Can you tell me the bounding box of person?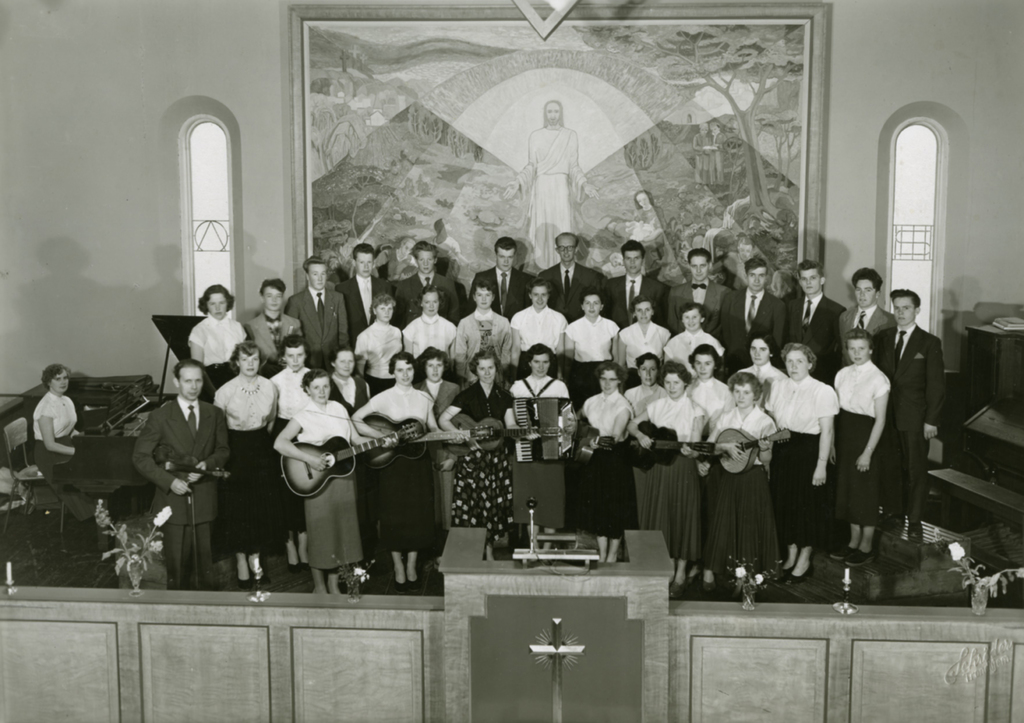
left=438, top=359, right=506, bottom=540.
